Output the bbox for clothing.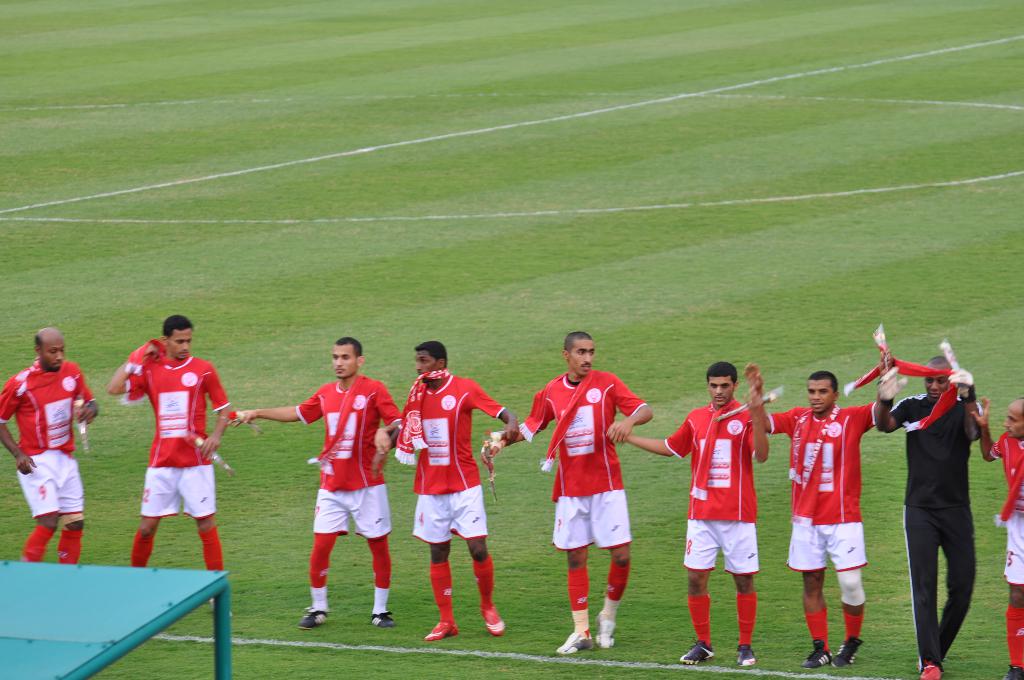
locate(664, 394, 767, 521).
